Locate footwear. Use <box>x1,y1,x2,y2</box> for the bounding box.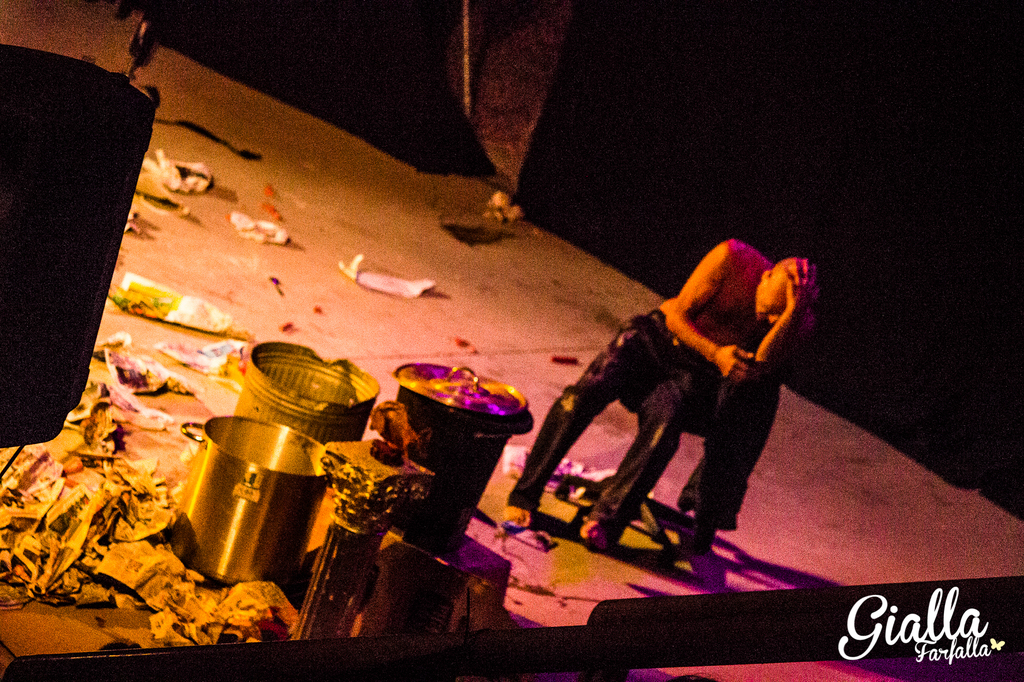
<box>573,502,613,557</box>.
